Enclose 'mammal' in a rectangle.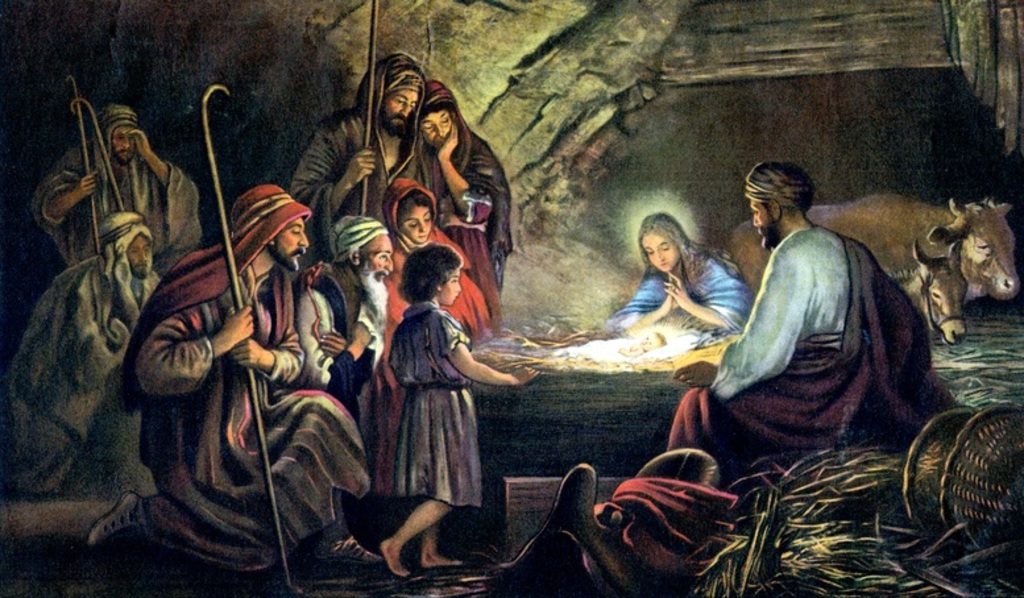
{"x1": 0, "y1": 207, "x2": 157, "y2": 503}.
